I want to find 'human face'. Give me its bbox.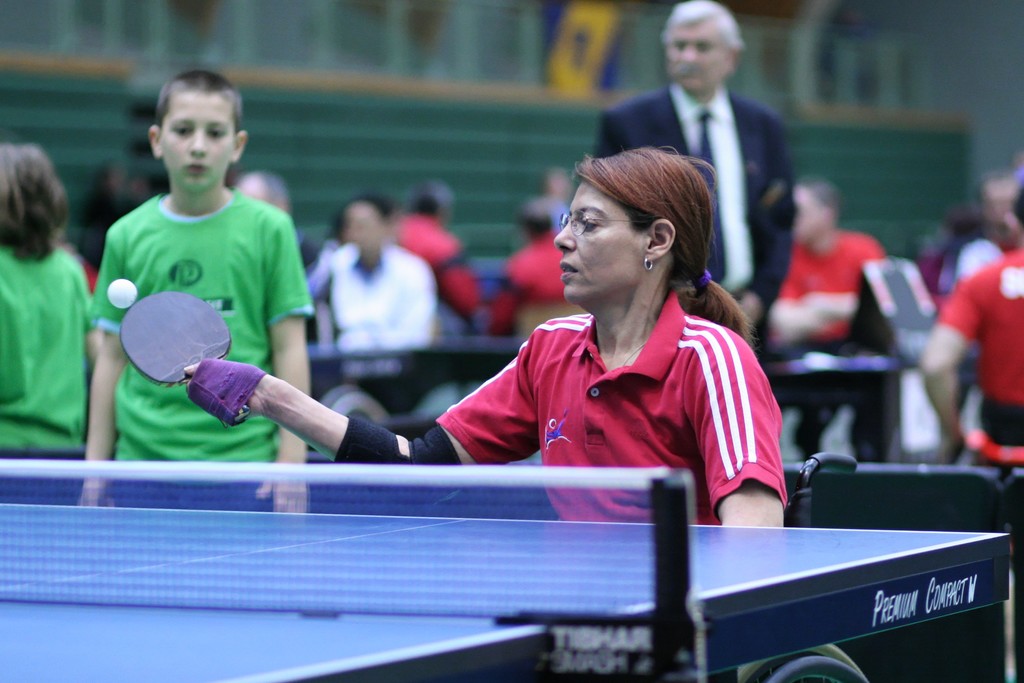
x1=555 y1=183 x2=646 y2=304.
